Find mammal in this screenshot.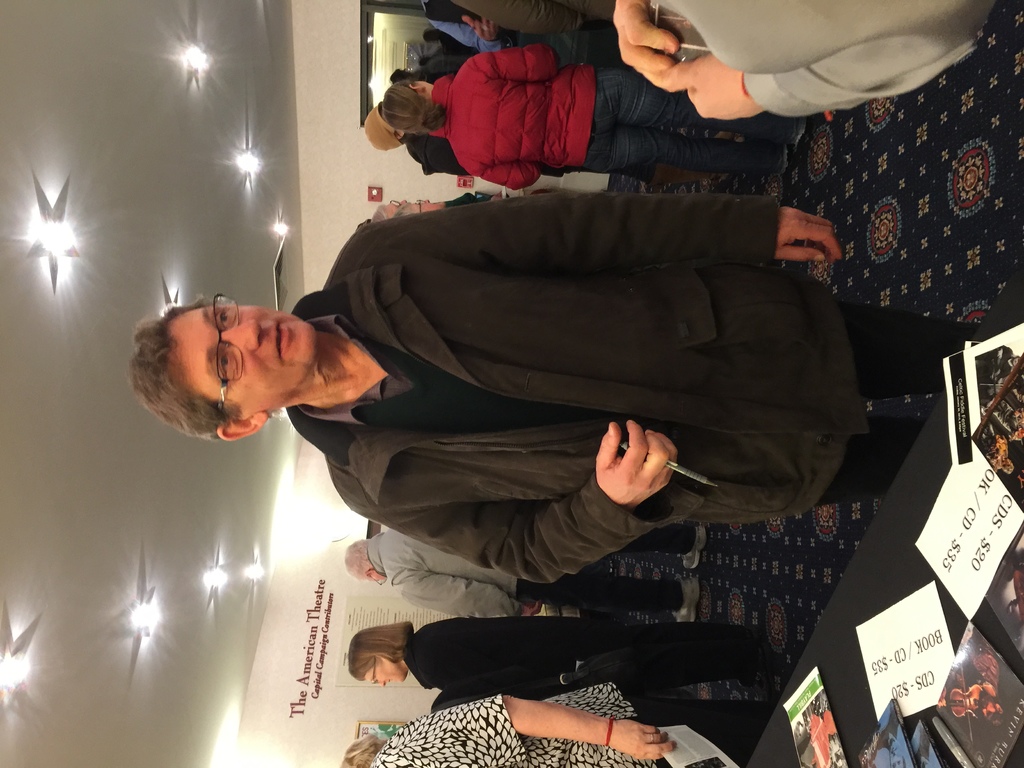
The bounding box for mammal is region(380, 42, 808, 190).
